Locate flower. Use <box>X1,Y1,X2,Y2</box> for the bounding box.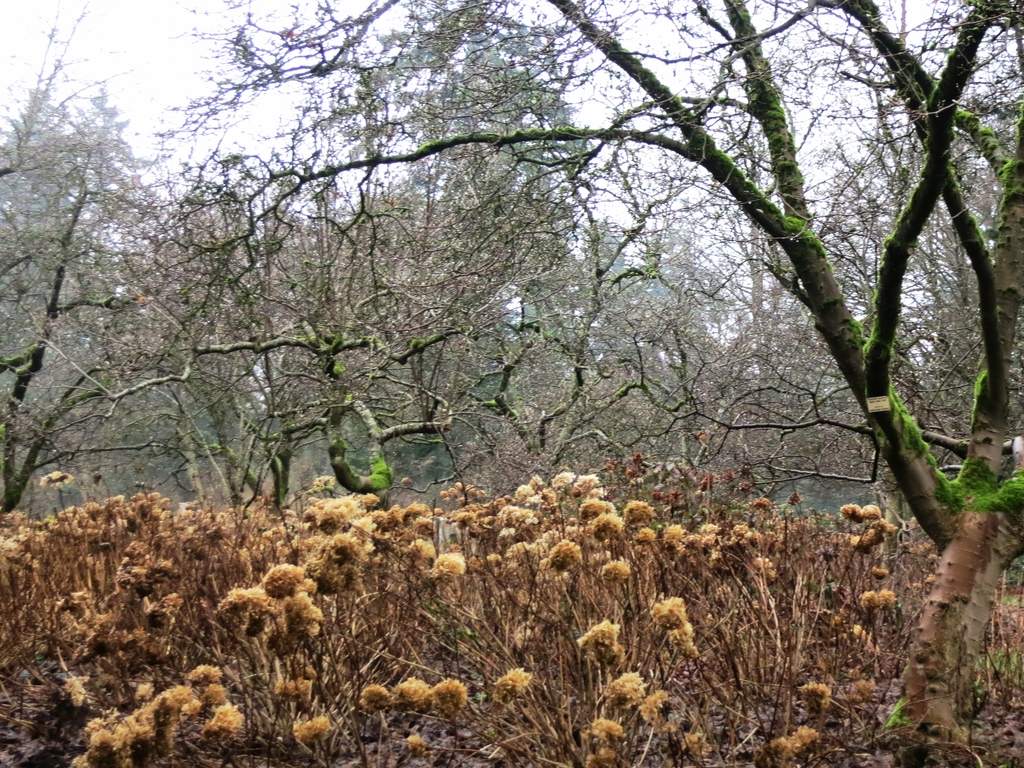
<box>435,555,467,577</box>.
